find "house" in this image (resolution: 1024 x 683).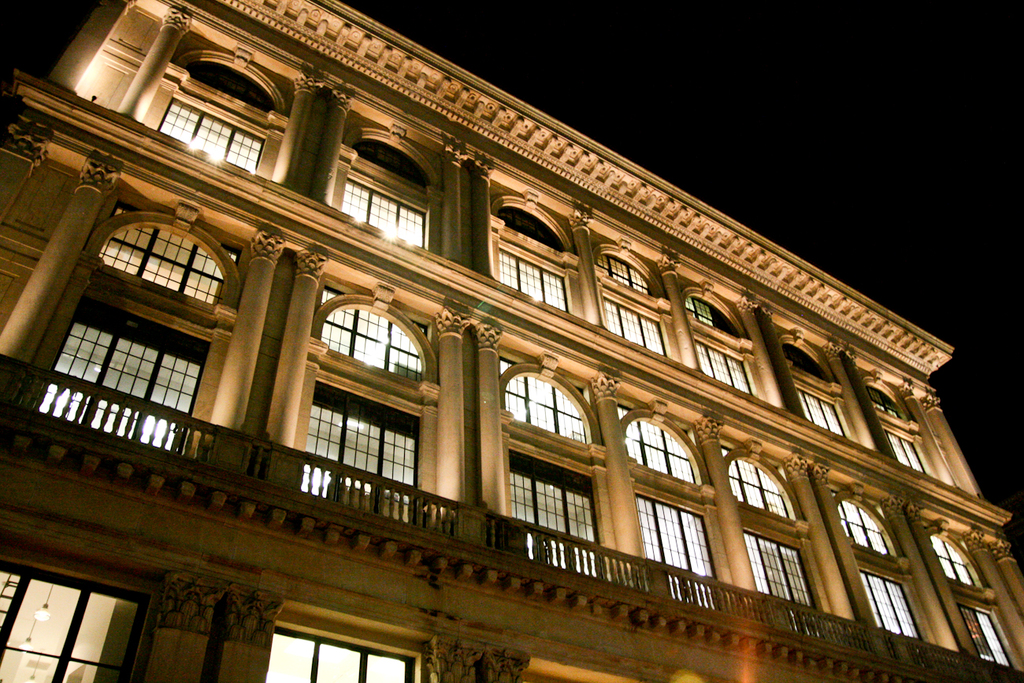
Rect(0, 0, 1021, 682).
